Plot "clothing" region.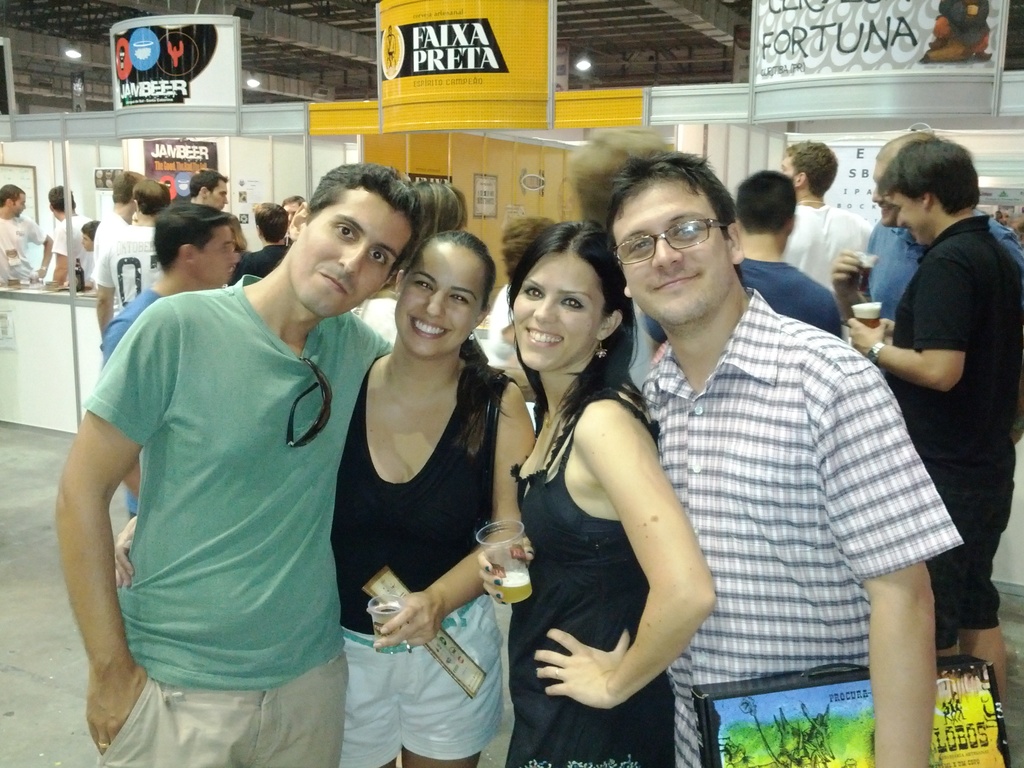
Plotted at x1=93 y1=221 x2=164 y2=310.
